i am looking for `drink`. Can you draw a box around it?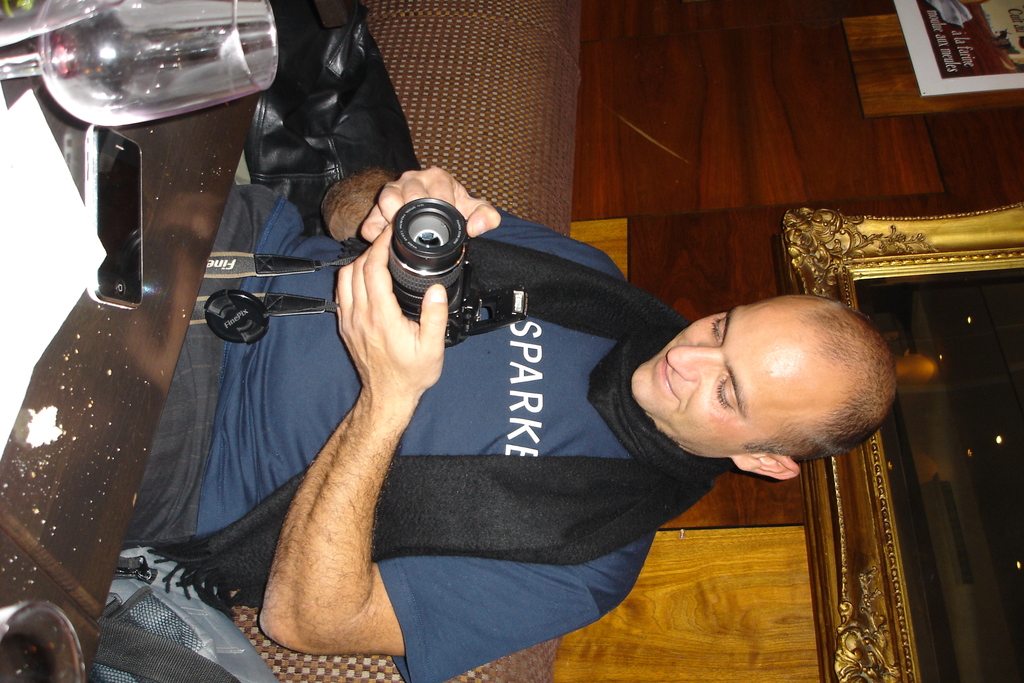
Sure, the bounding box is <bbox>0, 636, 57, 682</bbox>.
